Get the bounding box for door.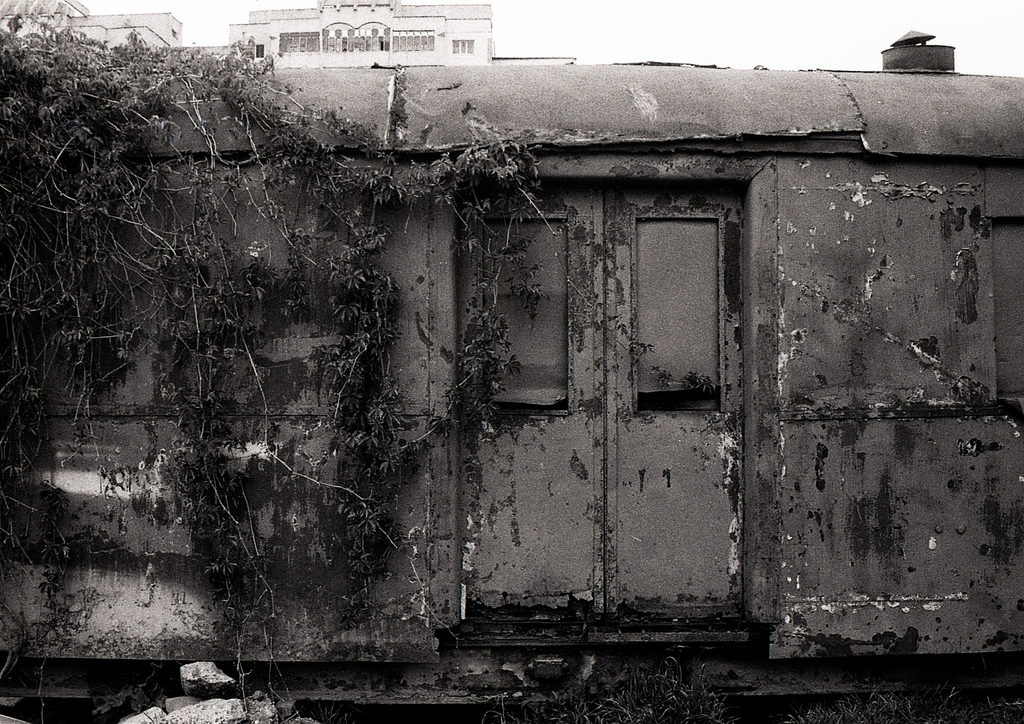
[458,188,753,629].
